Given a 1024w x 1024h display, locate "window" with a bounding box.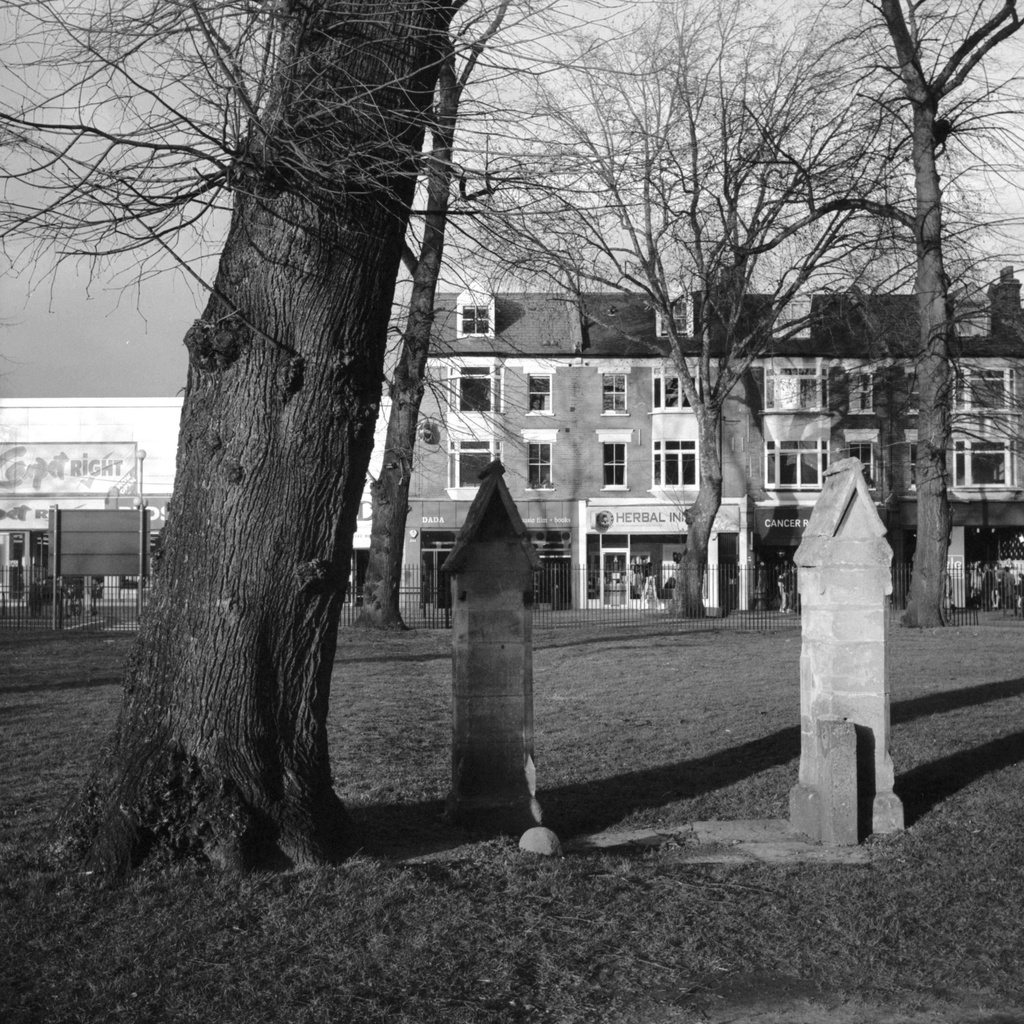
Located: region(765, 362, 830, 416).
